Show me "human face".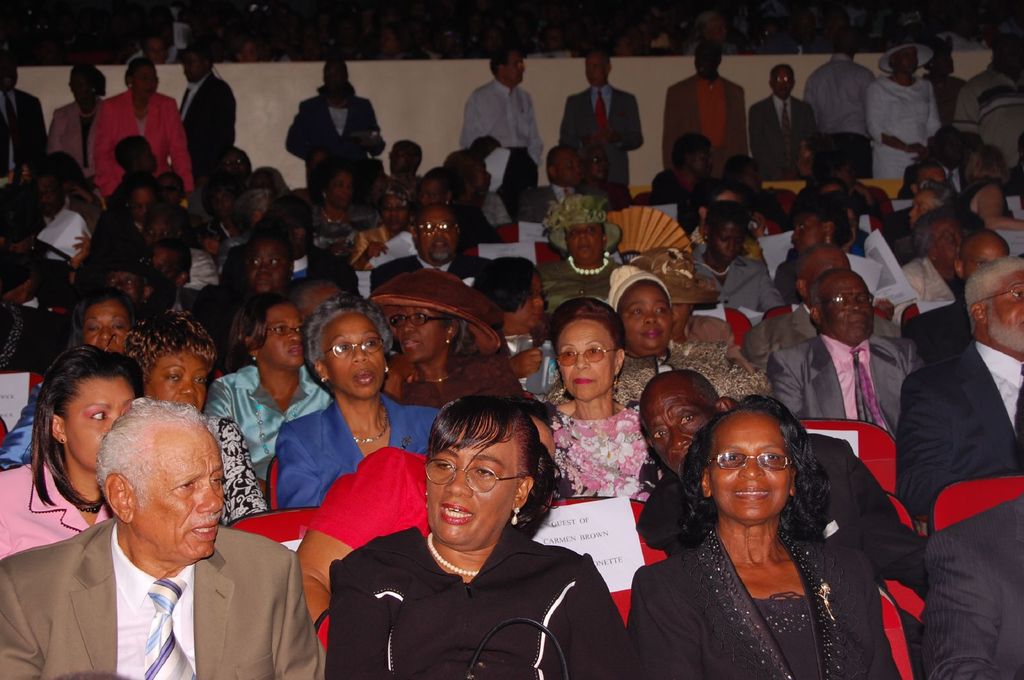
"human face" is here: l=400, t=307, r=448, b=360.
